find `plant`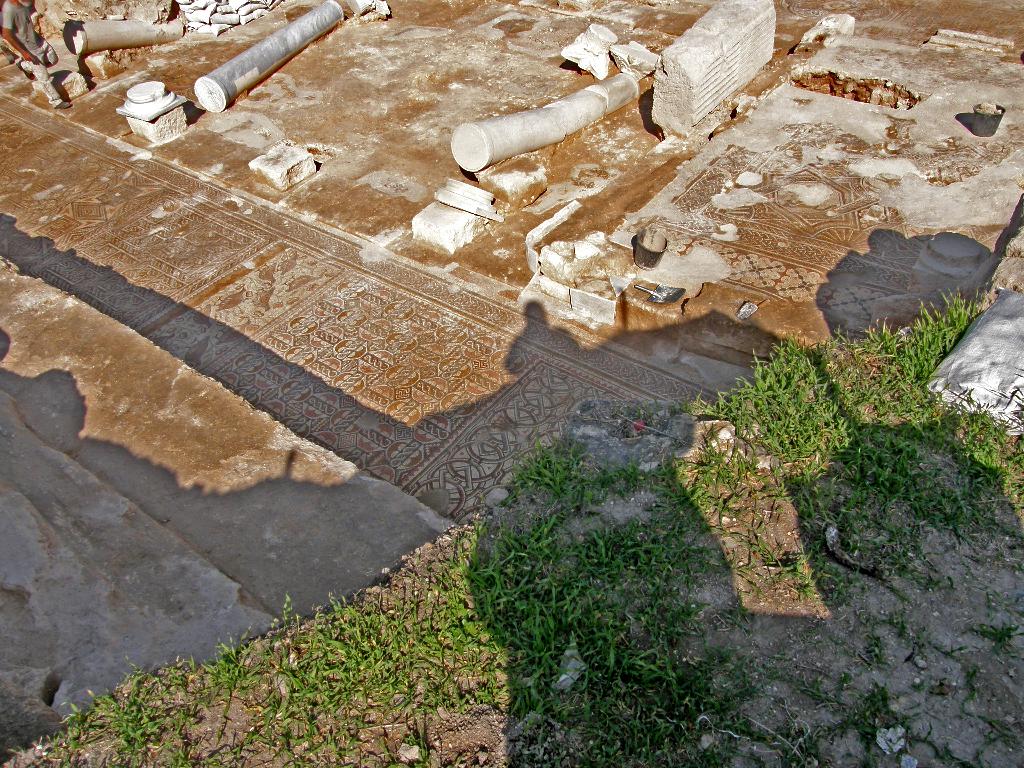
(x1=277, y1=502, x2=820, y2=767)
